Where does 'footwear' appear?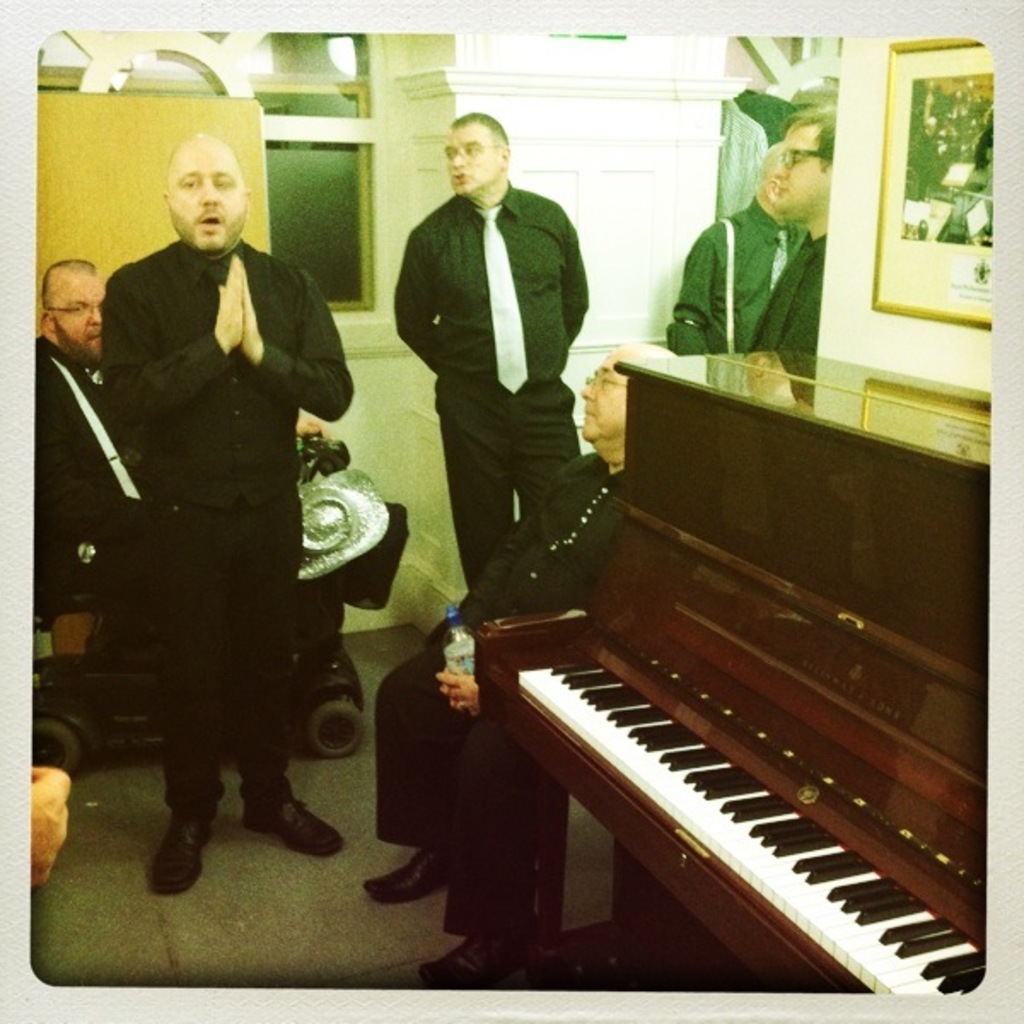
Appears at region(365, 845, 452, 908).
